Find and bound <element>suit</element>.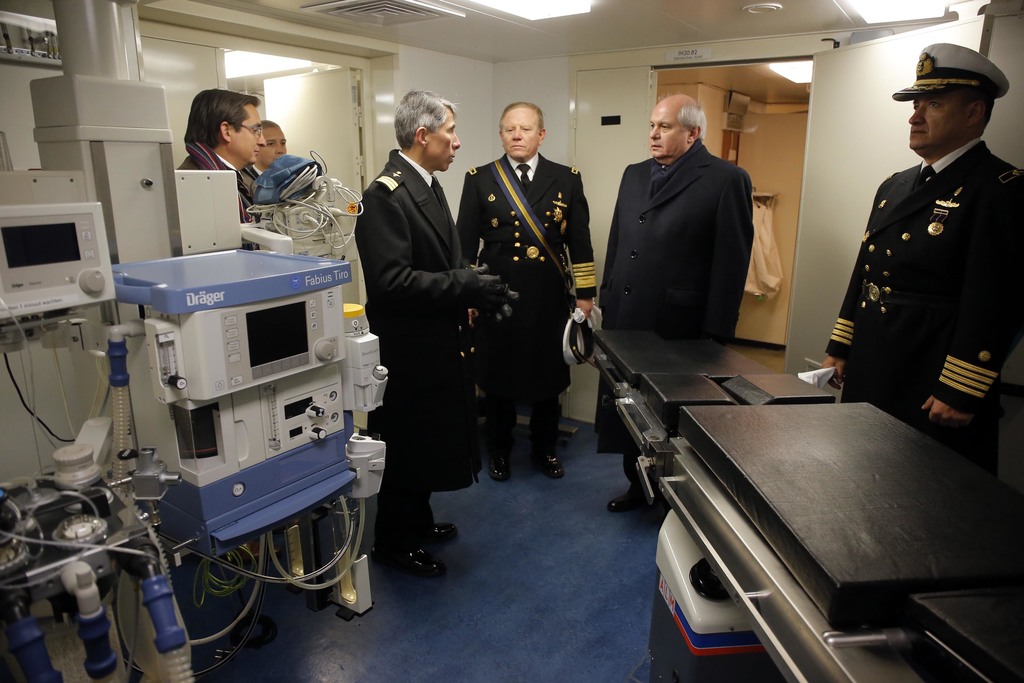
Bound: [458, 155, 602, 469].
